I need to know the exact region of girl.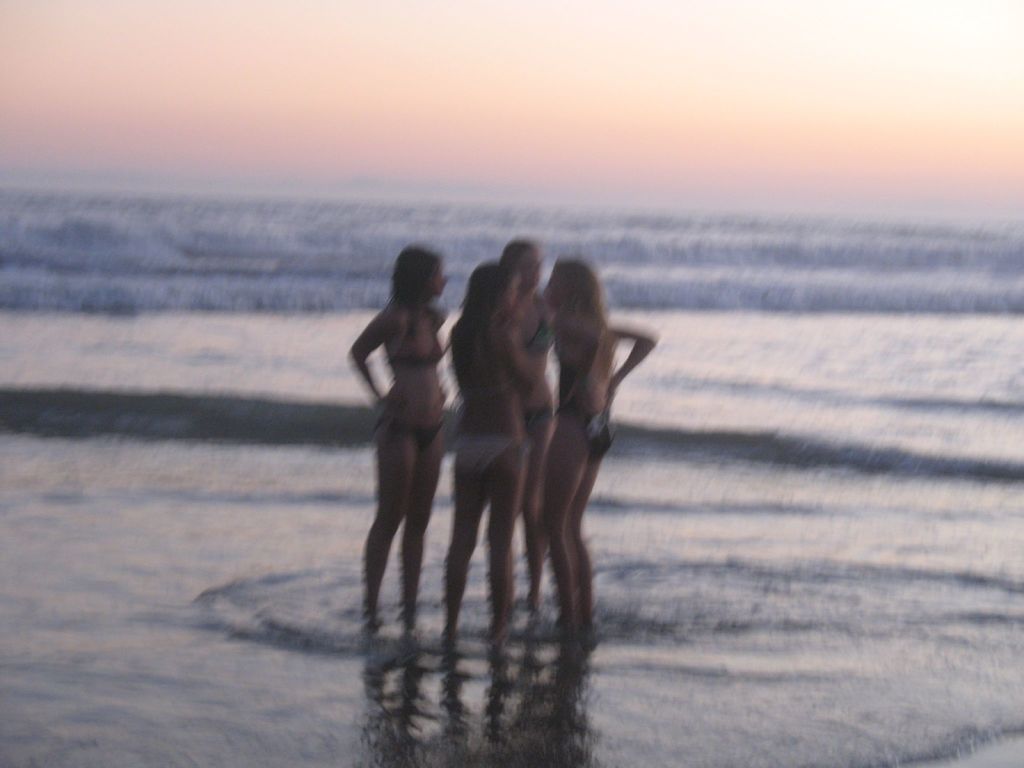
Region: [x1=497, y1=240, x2=548, y2=507].
